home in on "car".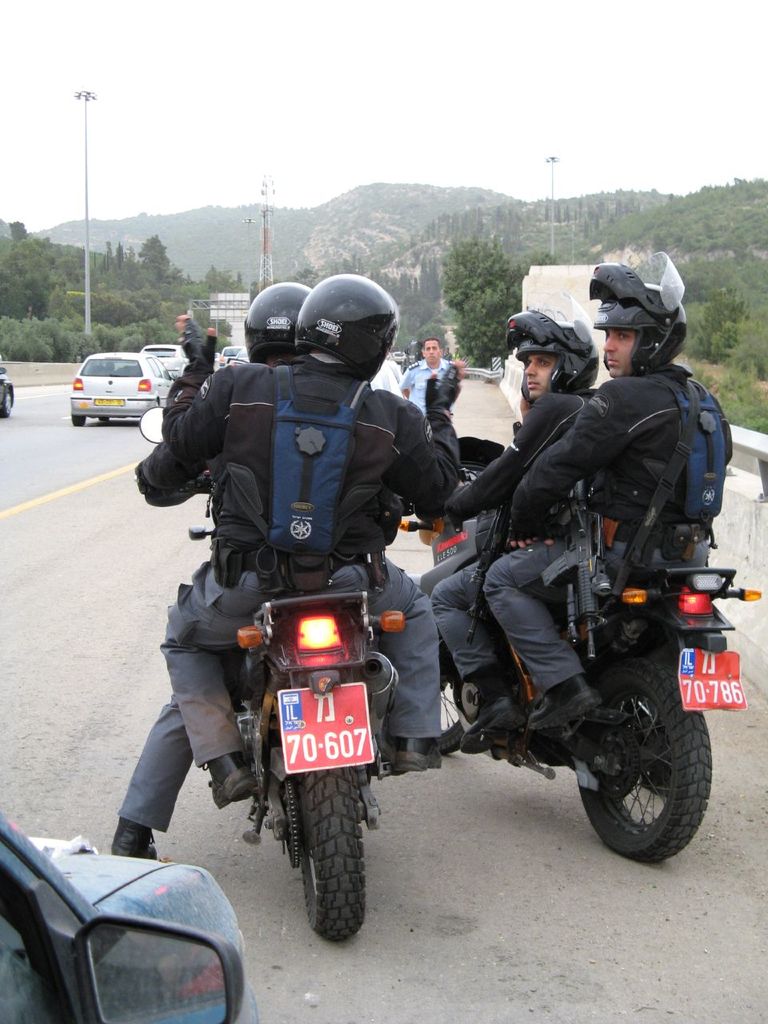
Homed in at 56,341,162,417.
